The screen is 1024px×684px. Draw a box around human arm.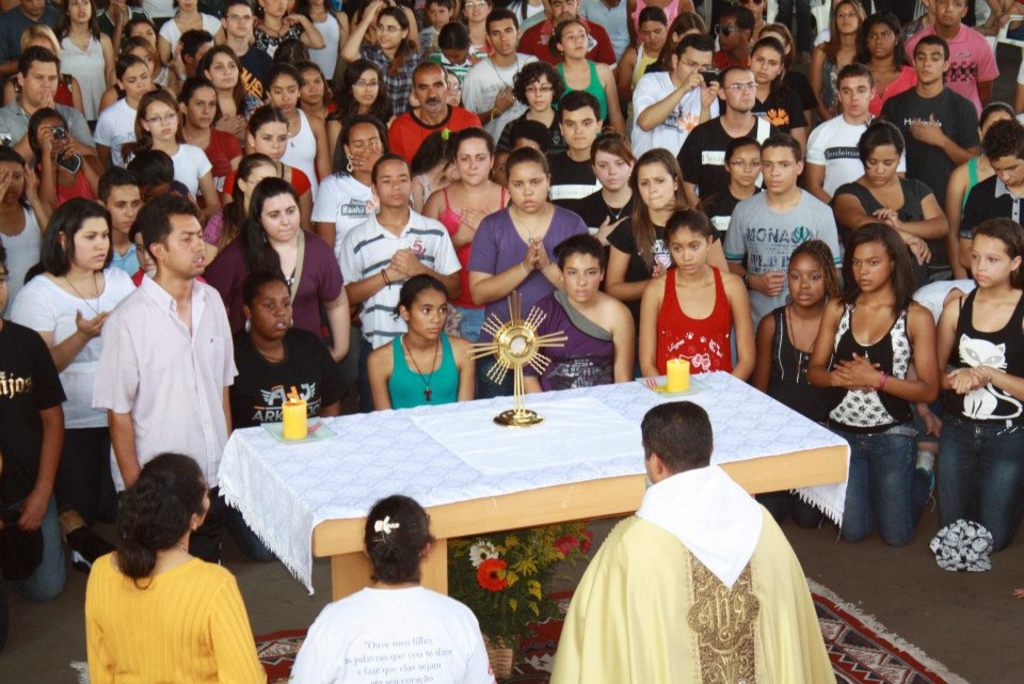
[458, 202, 490, 225].
